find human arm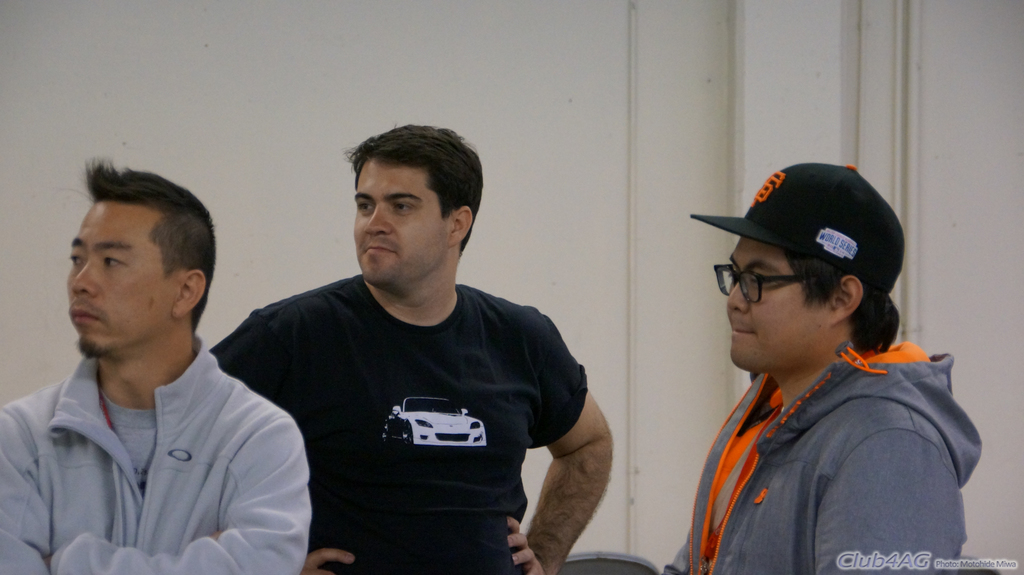
box=[35, 400, 315, 574]
